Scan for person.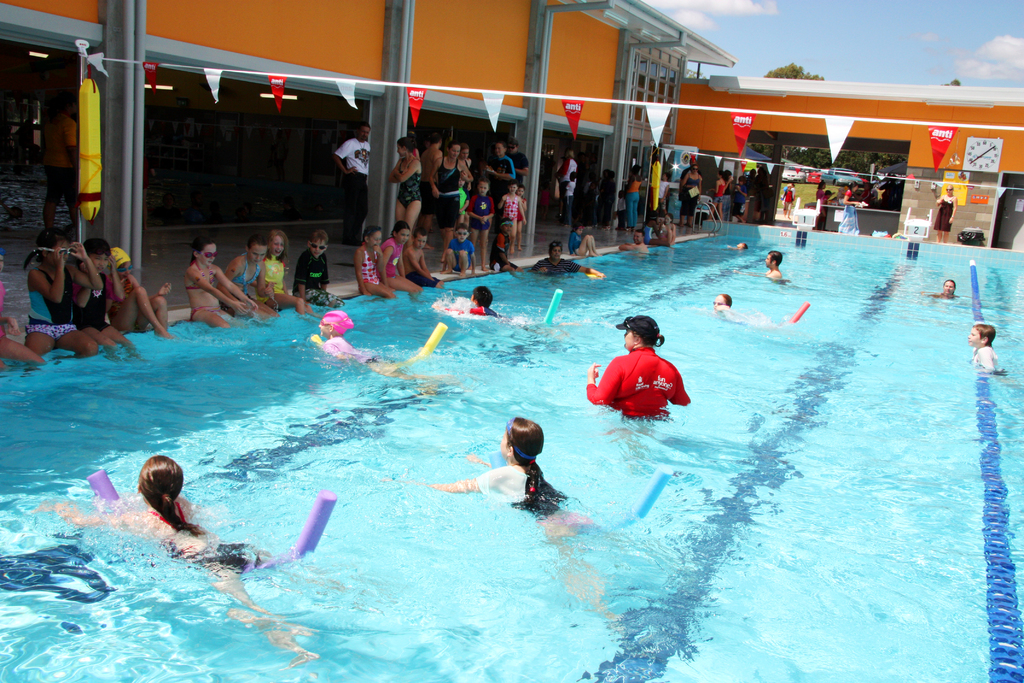
Scan result: (387,136,425,245).
